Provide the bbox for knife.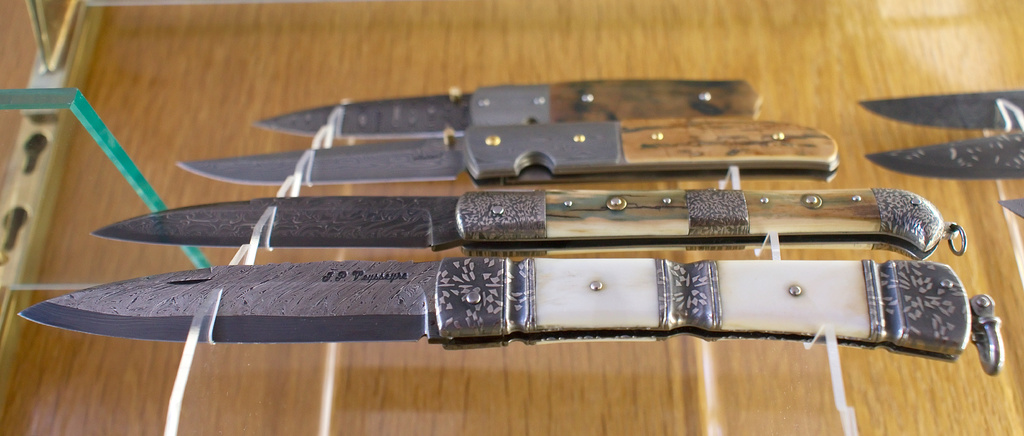
173 119 840 174.
